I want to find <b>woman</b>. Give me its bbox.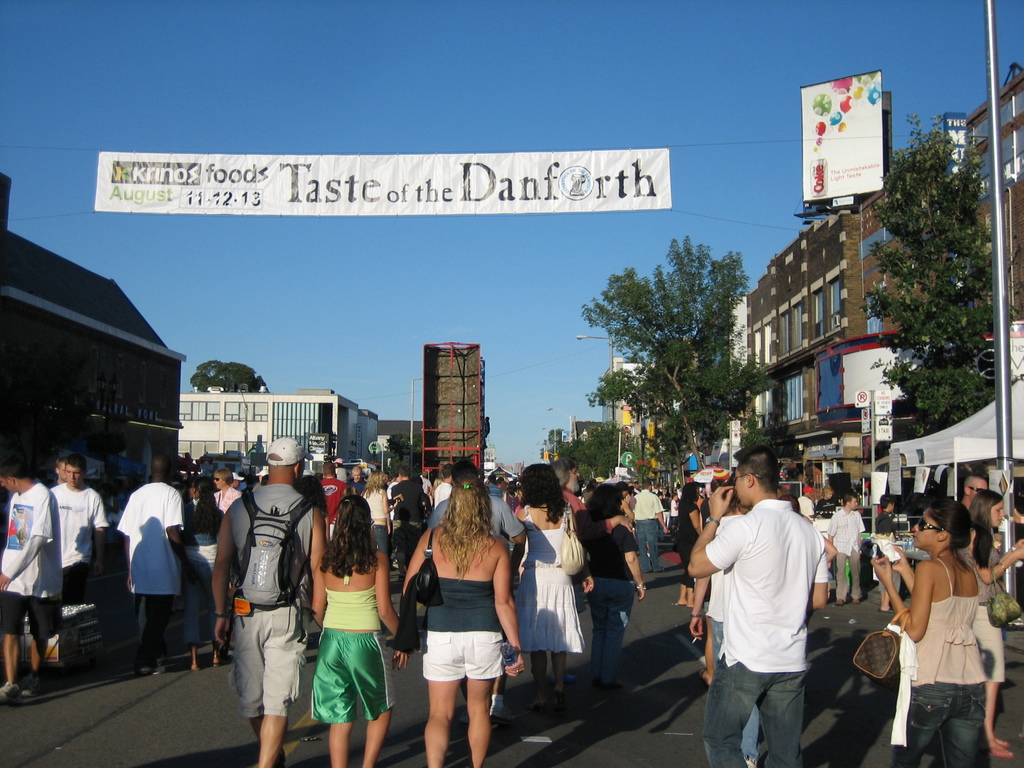
391/474/433/552.
